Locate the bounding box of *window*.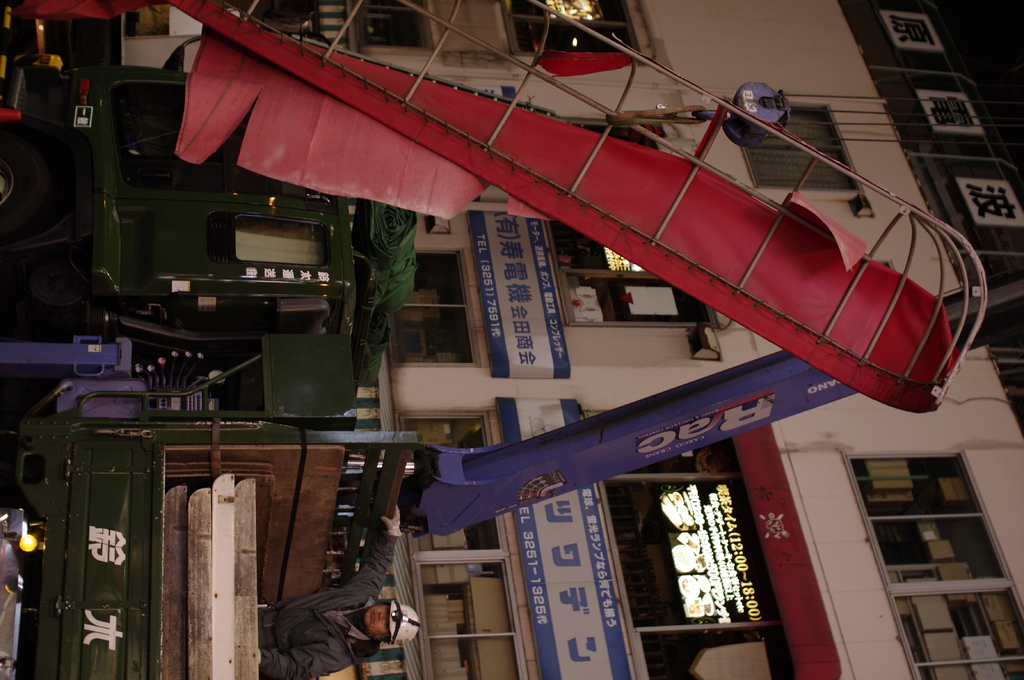
Bounding box: box=[593, 421, 844, 679].
